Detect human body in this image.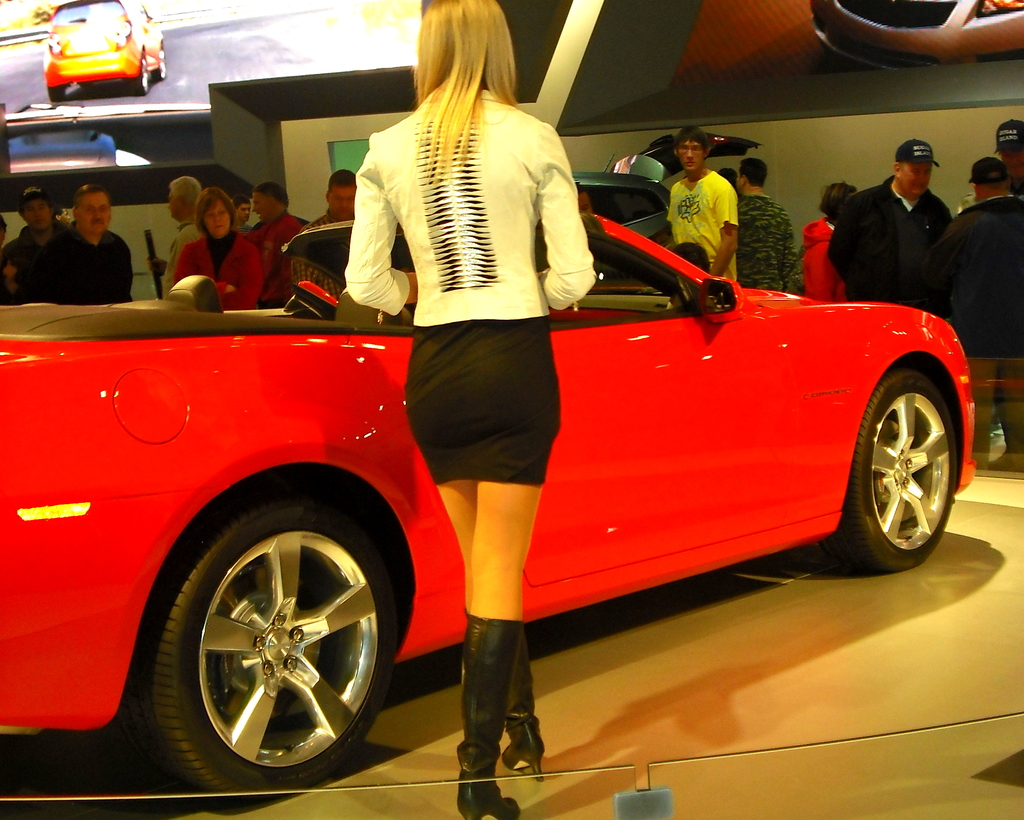
Detection: left=662, top=161, right=753, bottom=302.
